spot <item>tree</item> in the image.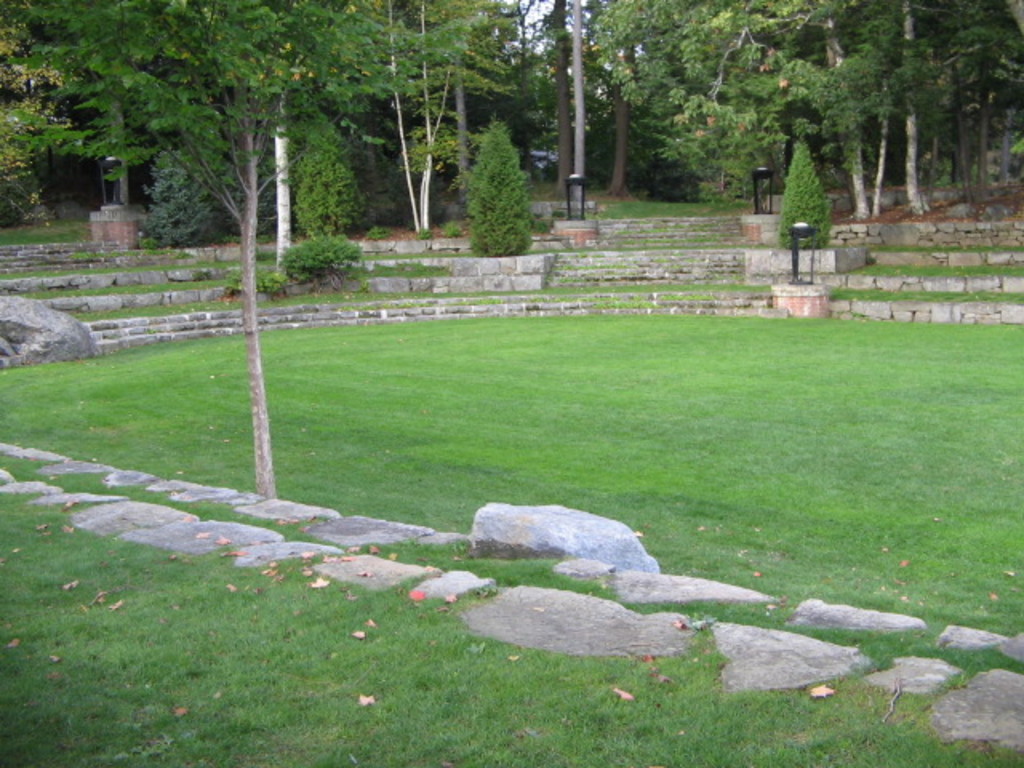
<item>tree</item> found at (left=290, top=125, right=371, bottom=282).
